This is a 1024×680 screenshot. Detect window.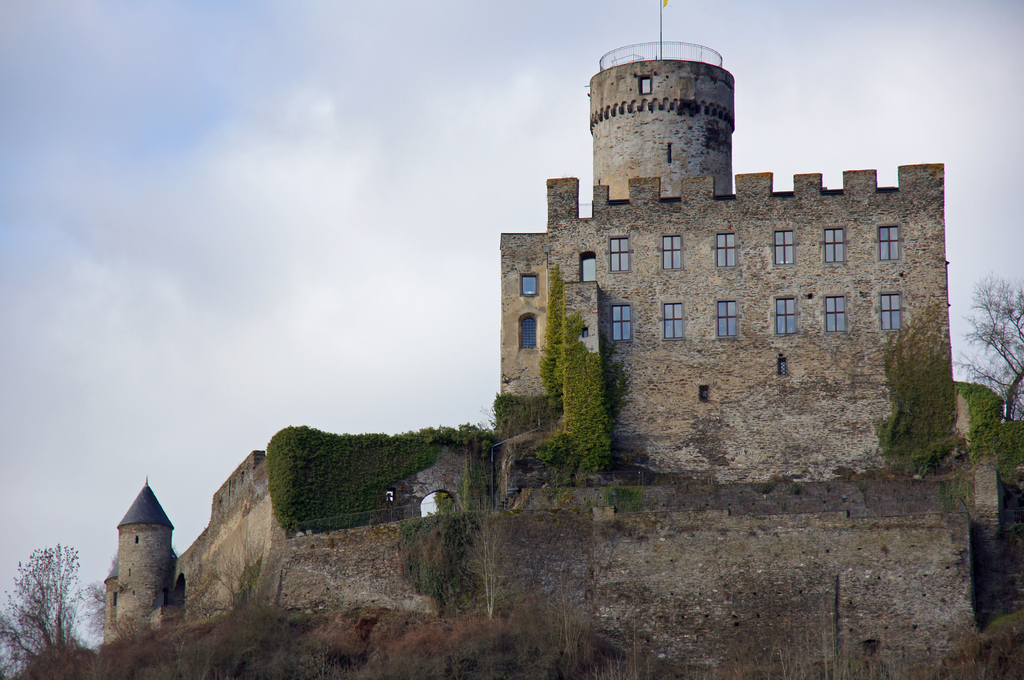
bbox=[714, 229, 740, 267].
